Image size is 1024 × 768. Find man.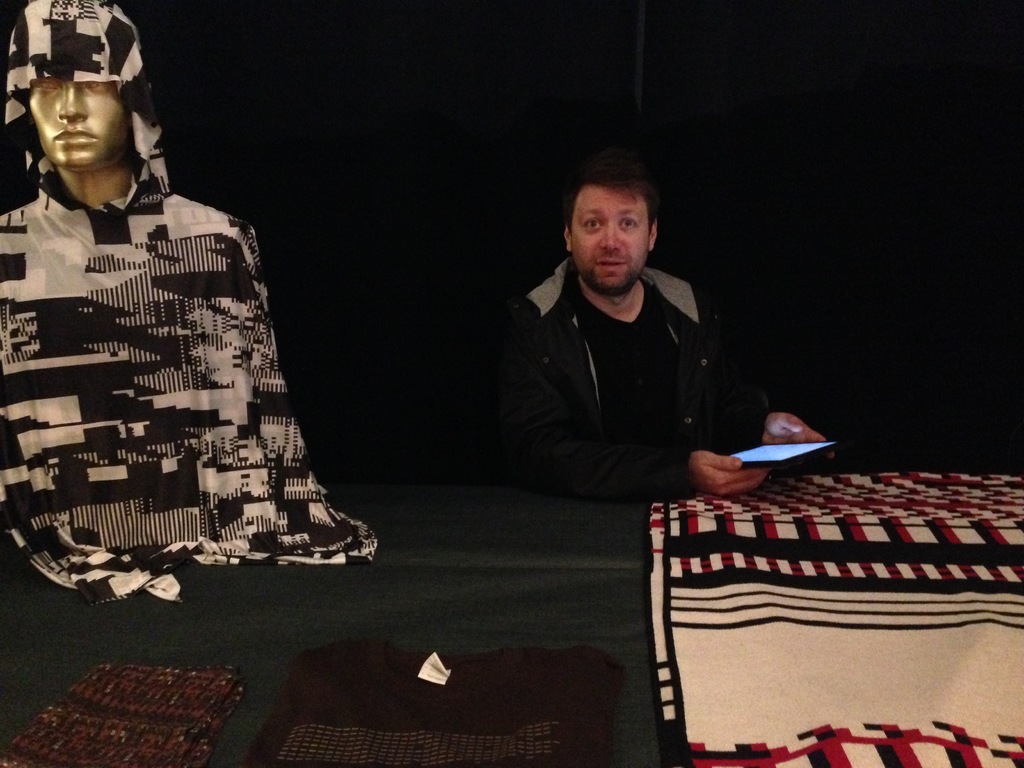
[left=0, top=0, right=378, bottom=605].
